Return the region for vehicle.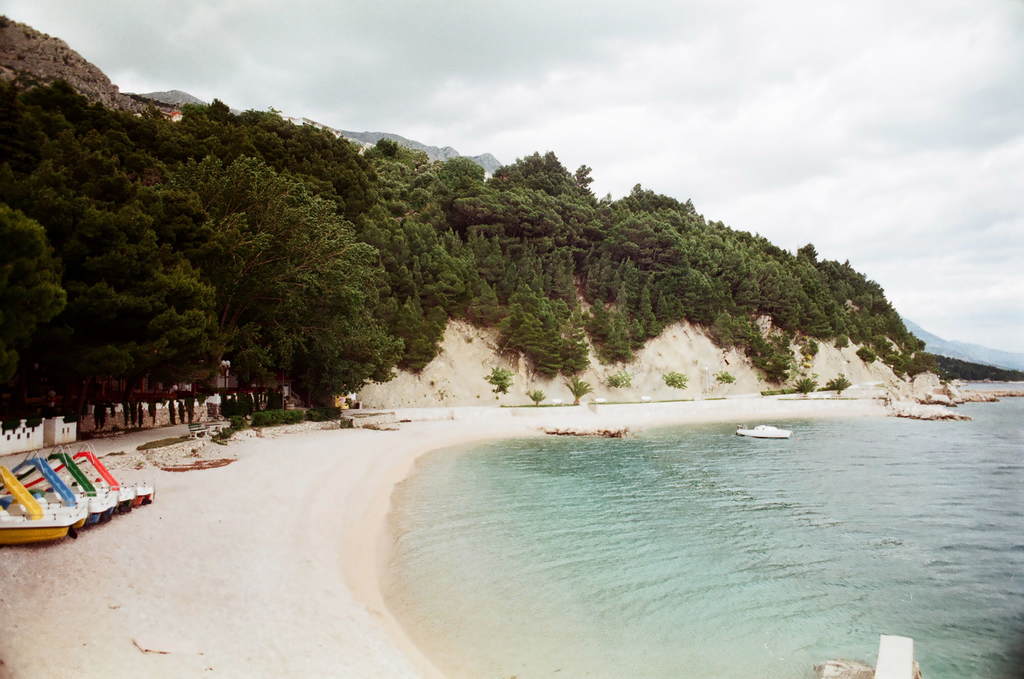
BBox(733, 421, 794, 439).
